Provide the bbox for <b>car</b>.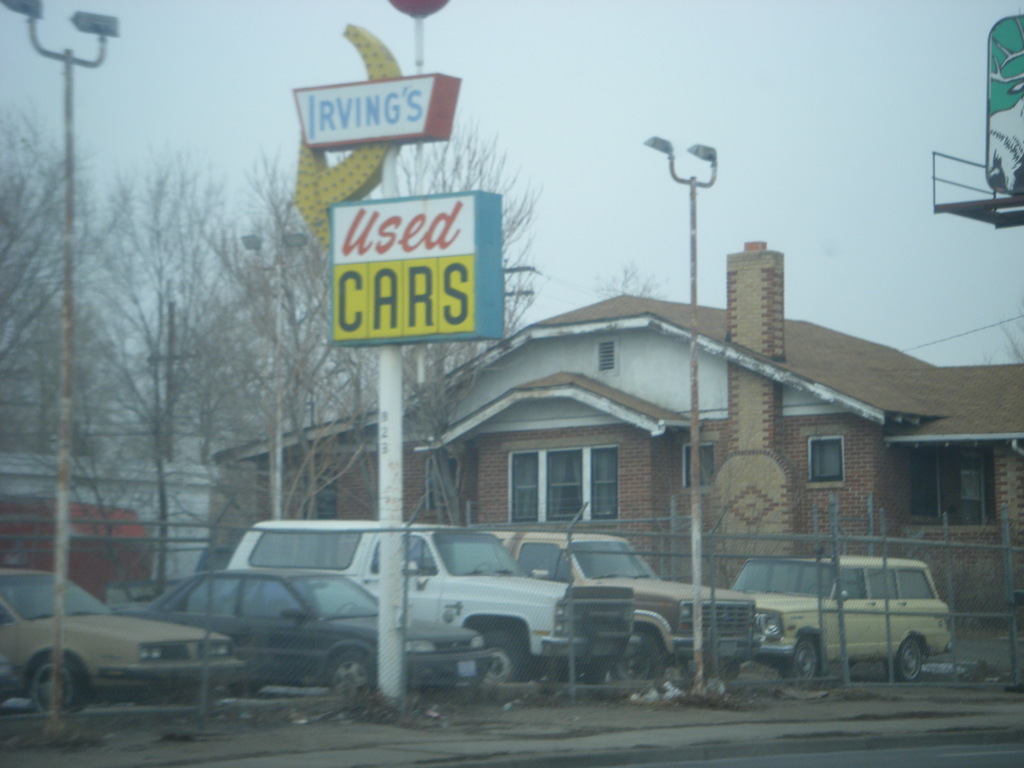
(left=731, top=558, right=948, bottom=682).
